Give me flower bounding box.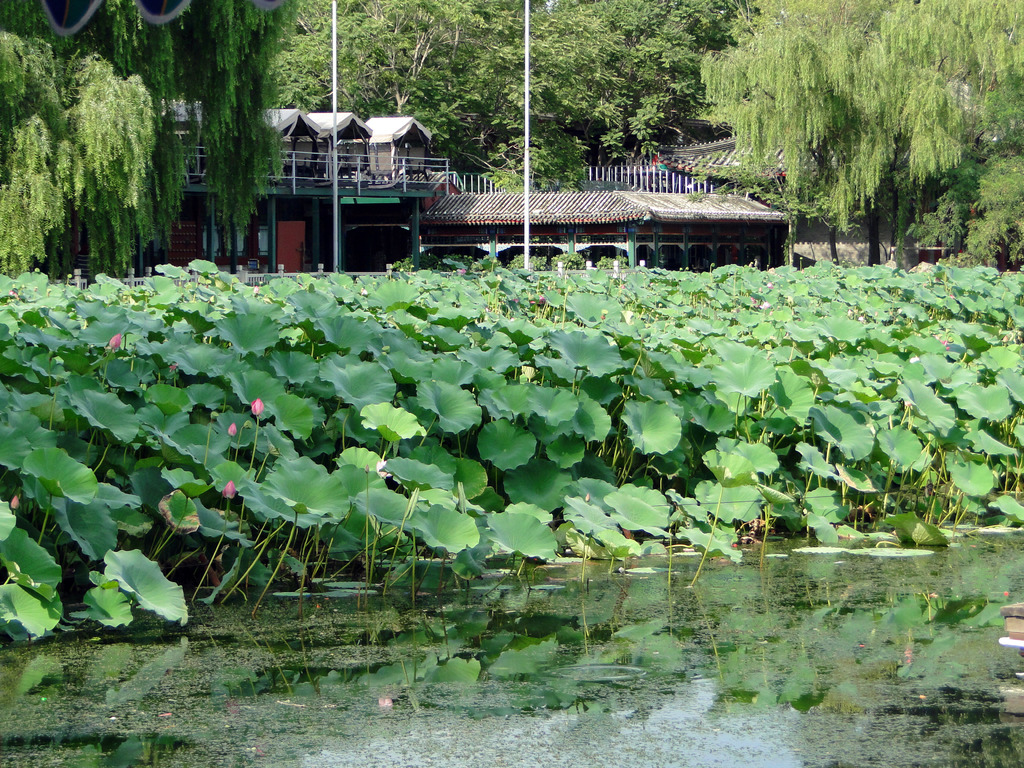
<bbox>511, 293, 548, 306</bbox>.
